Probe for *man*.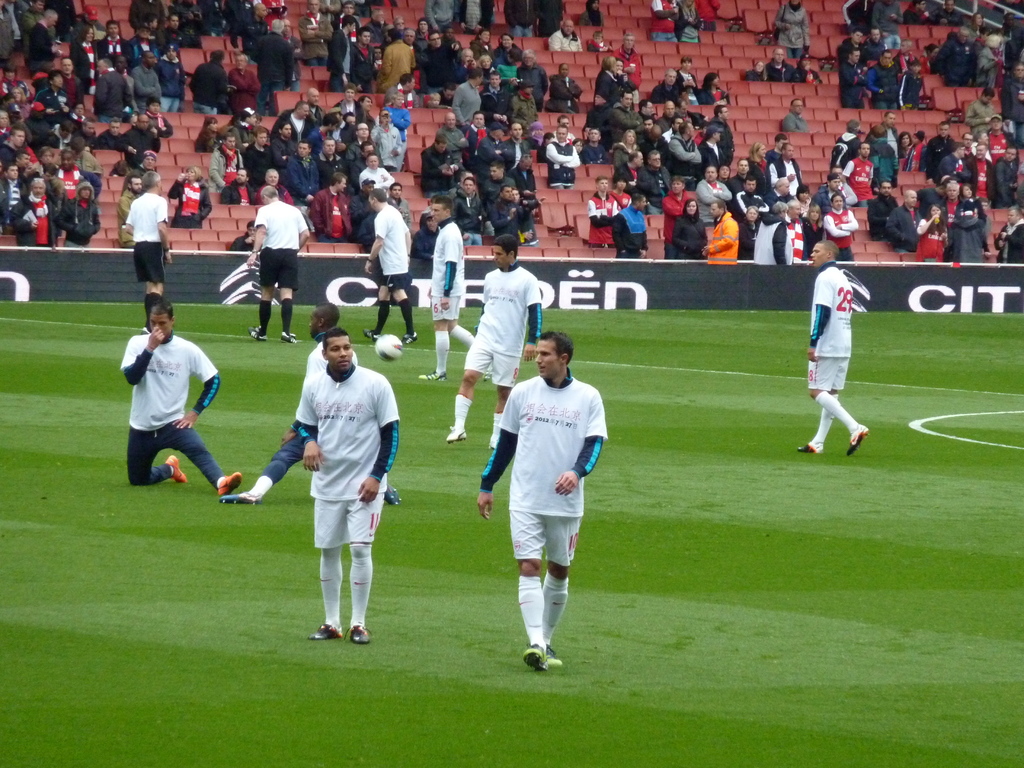
Probe result: (x1=420, y1=218, x2=442, y2=263).
